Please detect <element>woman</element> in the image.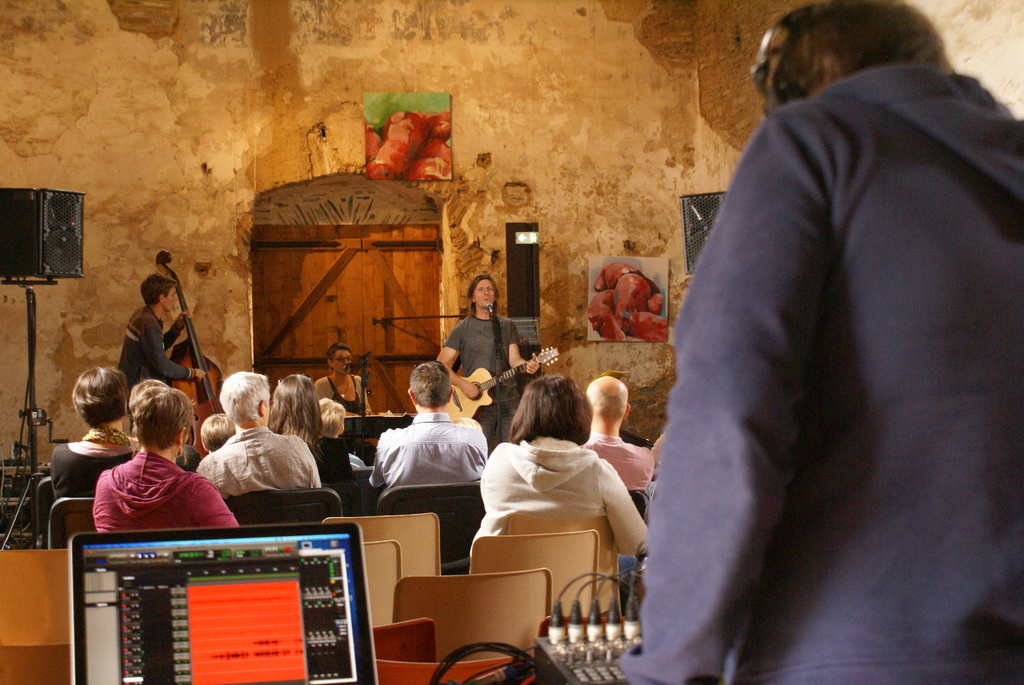
(93, 385, 240, 530).
